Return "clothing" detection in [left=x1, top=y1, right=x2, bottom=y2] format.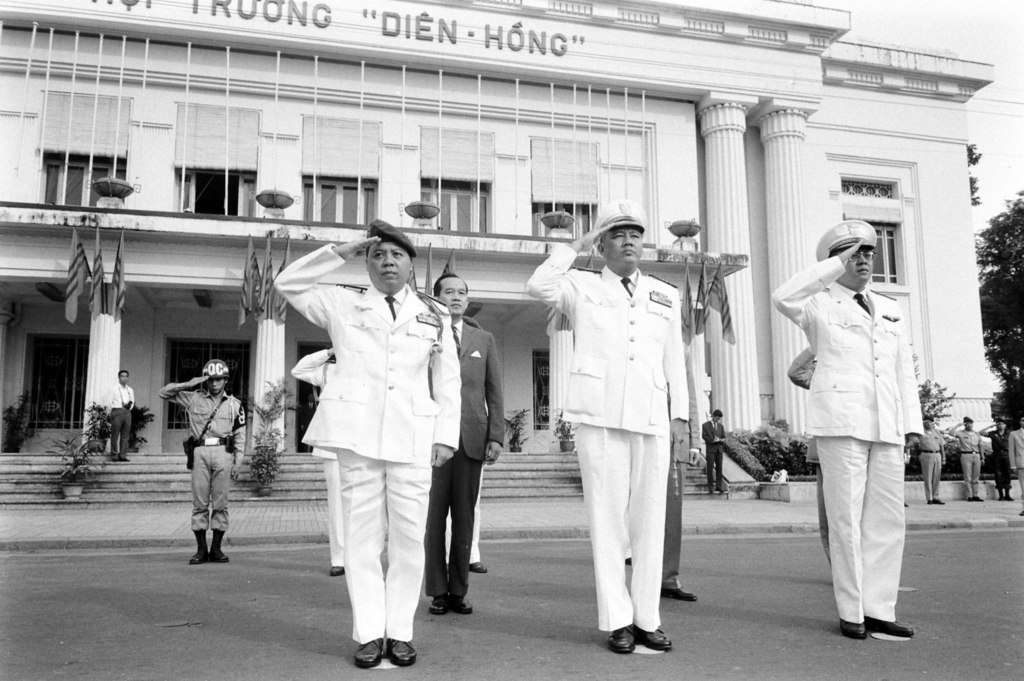
[left=417, top=309, right=503, bottom=630].
